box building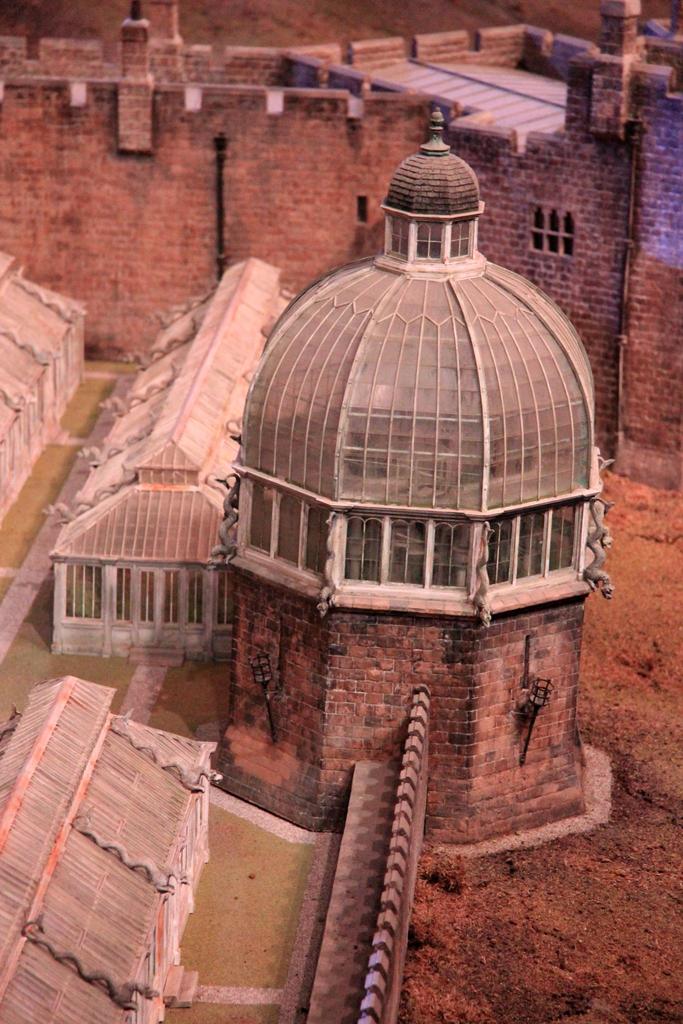
[x1=204, y1=111, x2=614, y2=835]
